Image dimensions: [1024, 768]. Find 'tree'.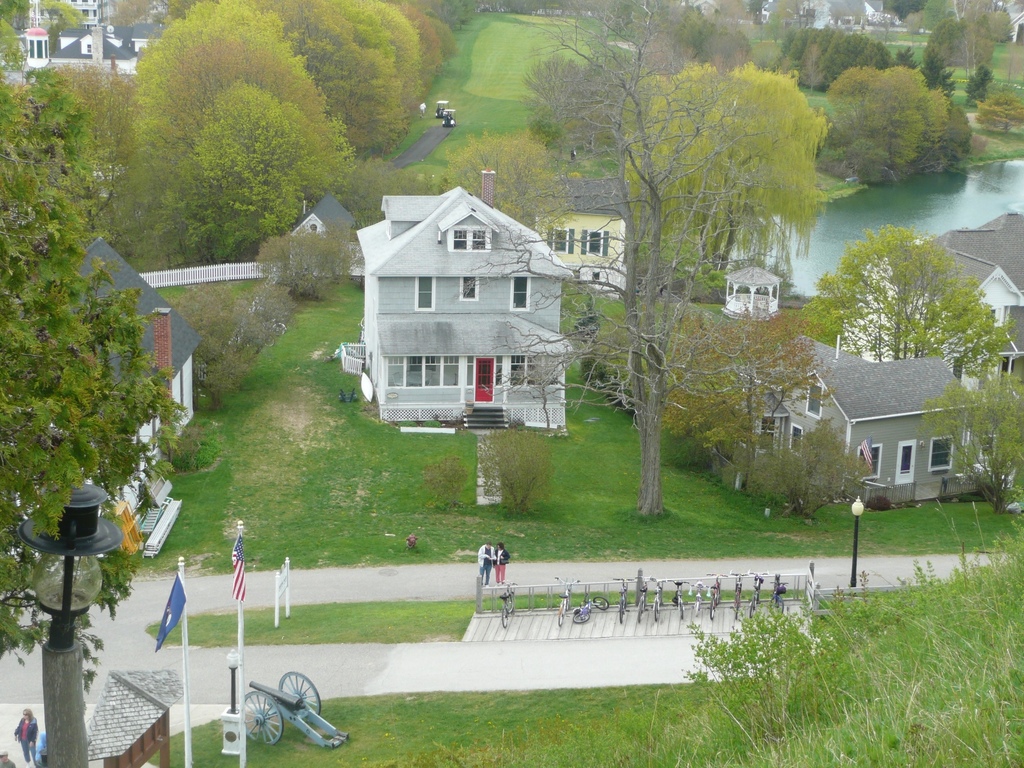
bbox=(920, 372, 1023, 517).
